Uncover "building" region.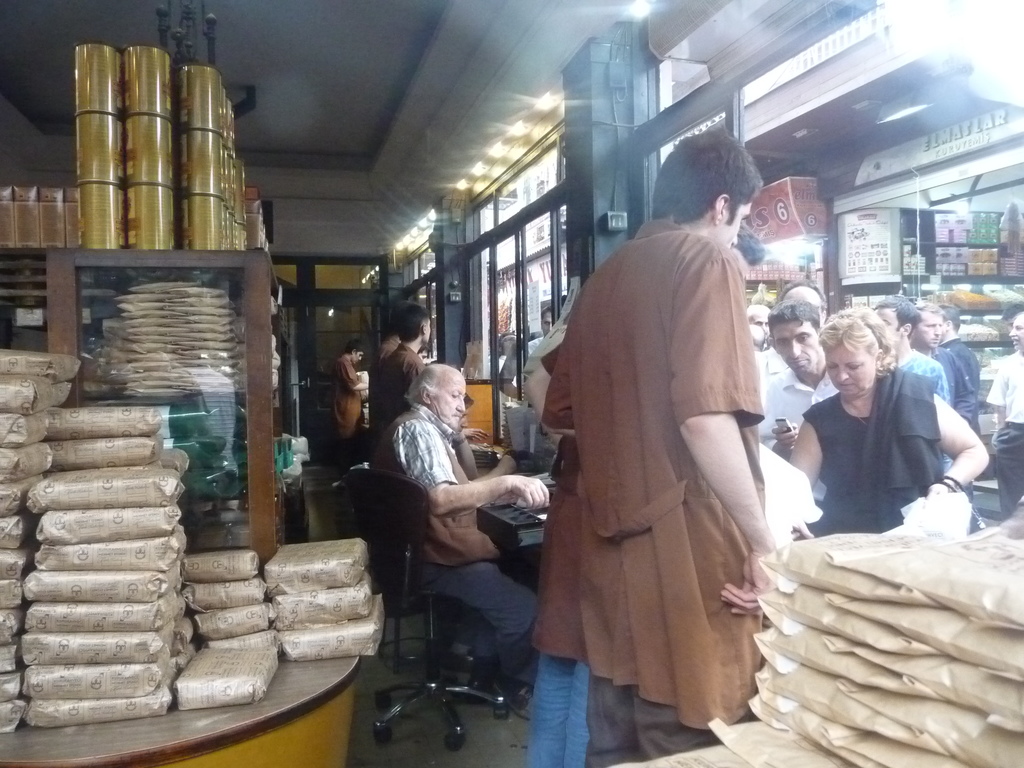
Uncovered: 0, 0, 1023, 767.
